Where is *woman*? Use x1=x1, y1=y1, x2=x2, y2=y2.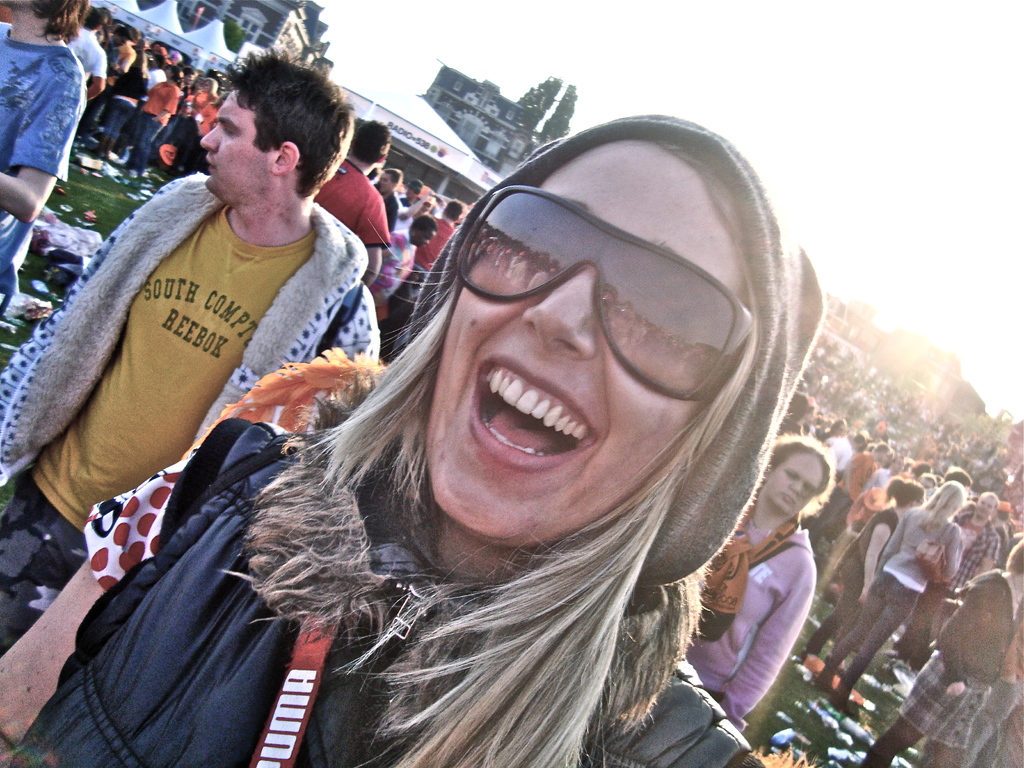
x1=682, y1=436, x2=825, y2=730.
